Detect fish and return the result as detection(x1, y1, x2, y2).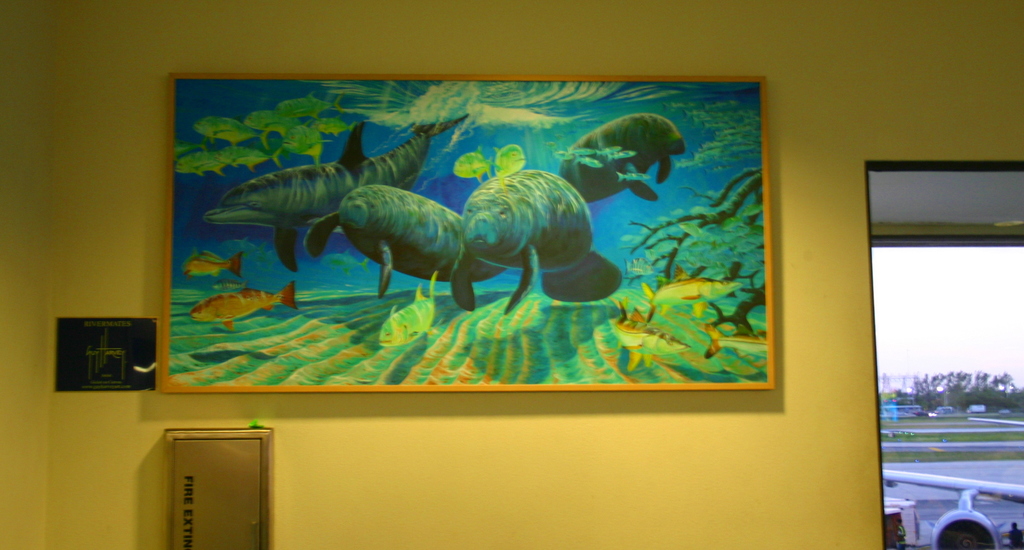
detection(194, 109, 464, 276).
